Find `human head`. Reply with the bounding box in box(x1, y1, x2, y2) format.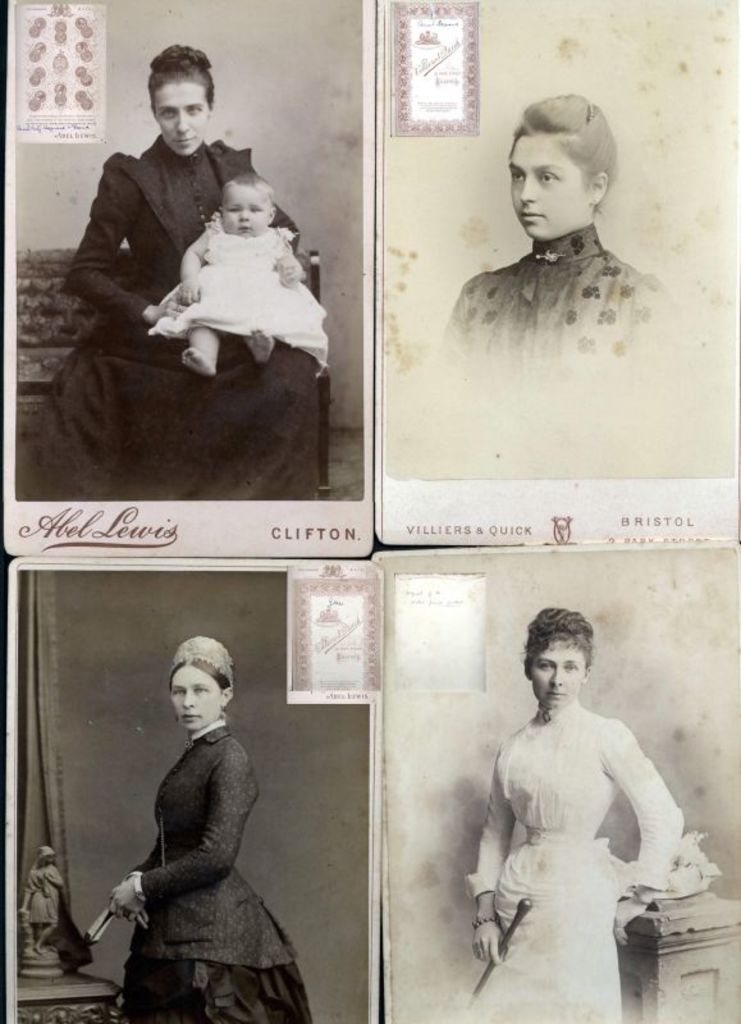
box(147, 47, 212, 159).
